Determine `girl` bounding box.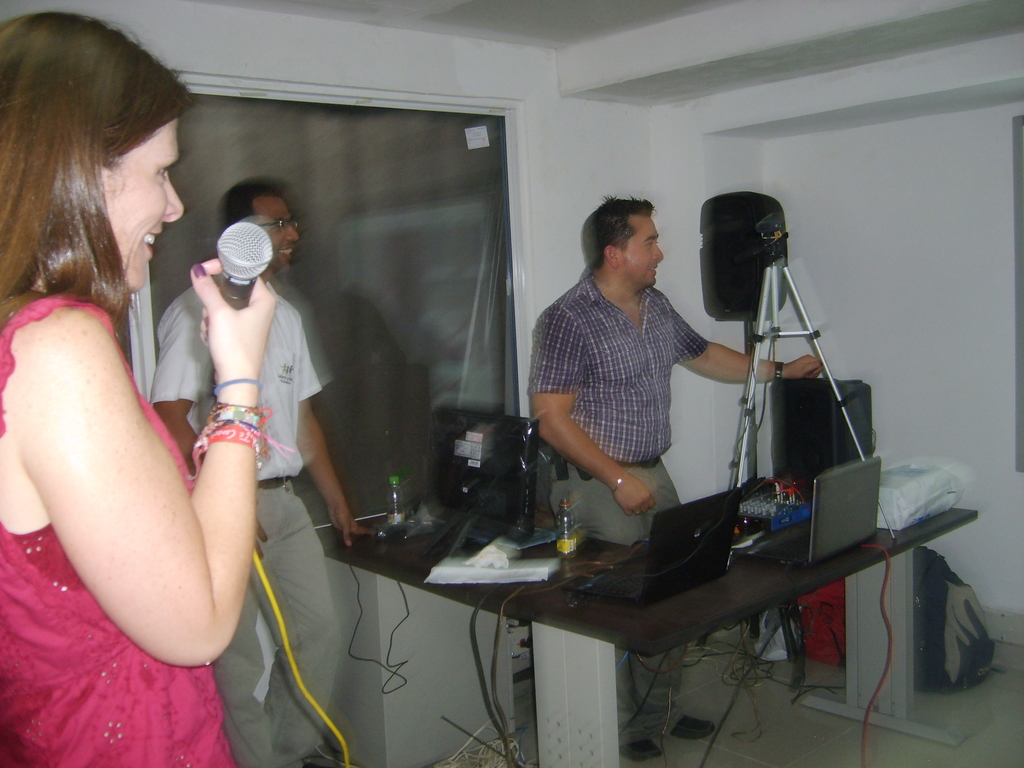
Determined: {"x1": 0, "y1": 3, "x2": 280, "y2": 764}.
